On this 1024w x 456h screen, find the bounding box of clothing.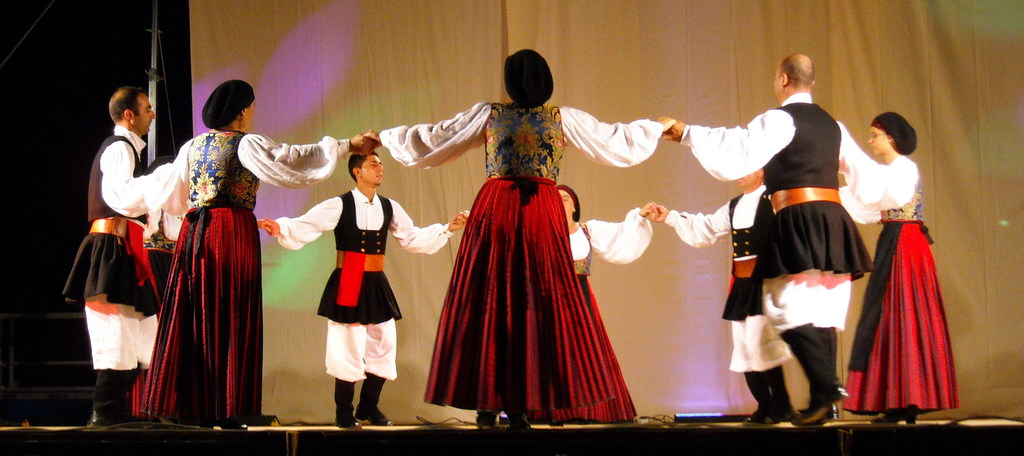
Bounding box: <box>677,89,892,395</box>.
